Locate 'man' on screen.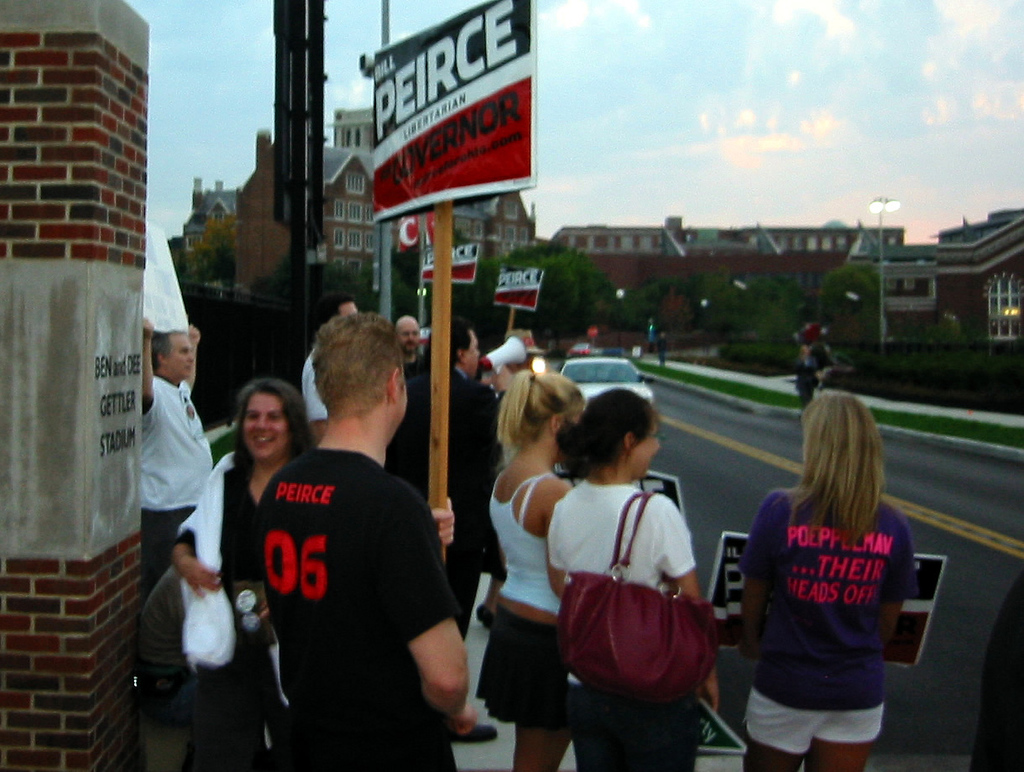
On screen at 403, 313, 509, 743.
